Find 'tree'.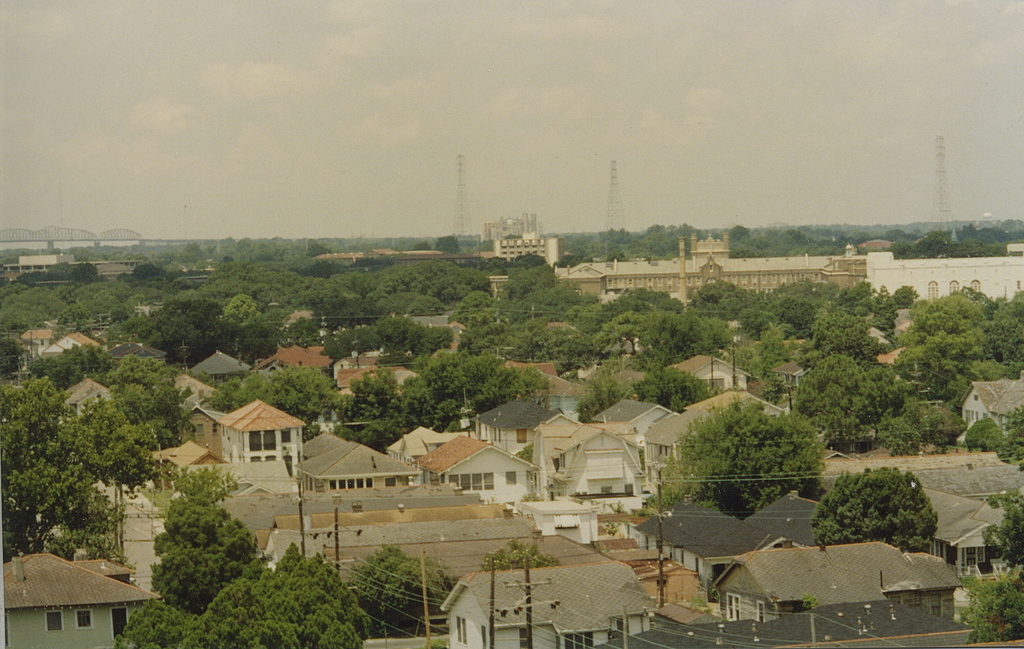
box(502, 318, 568, 362).
